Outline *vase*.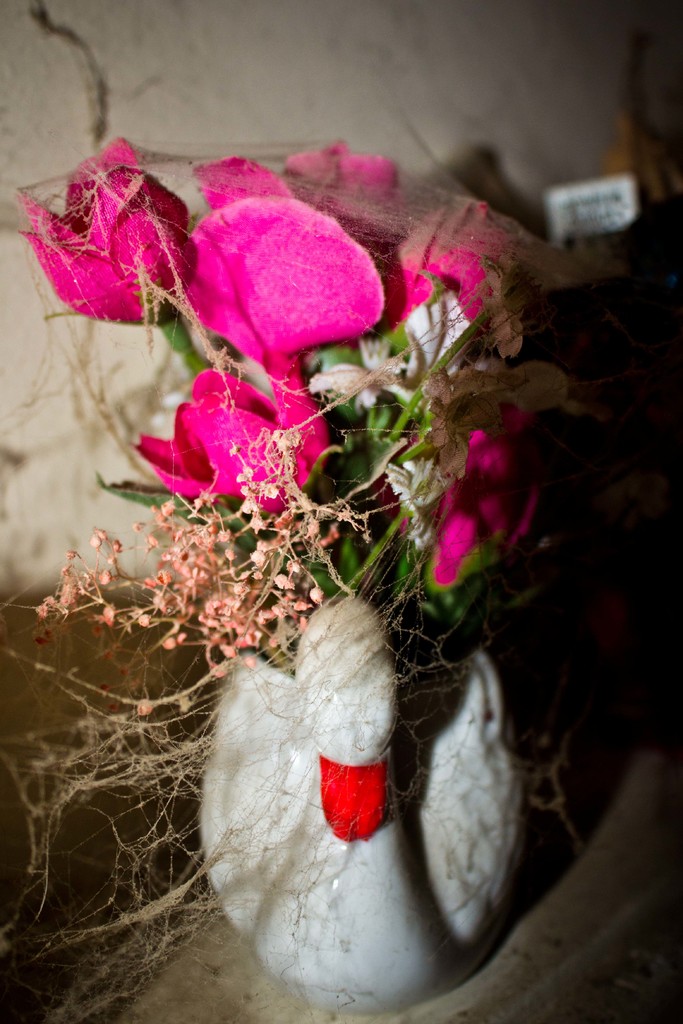
Outline: (left=196, top=596, right=520, bottom=1015).
